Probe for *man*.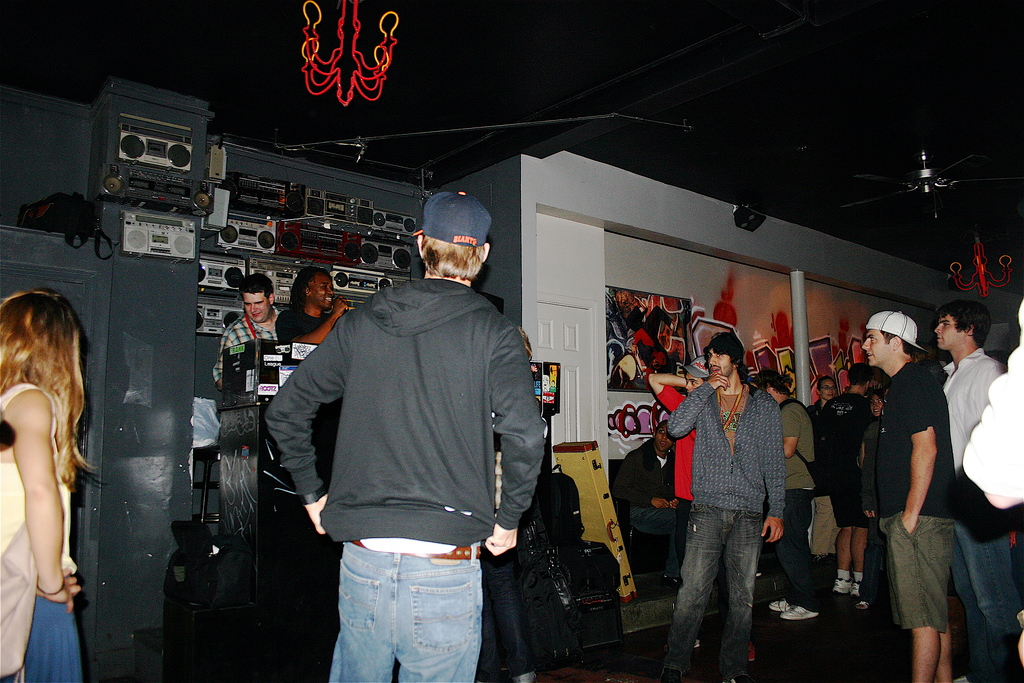
Probe result: [751,370,803,620].
